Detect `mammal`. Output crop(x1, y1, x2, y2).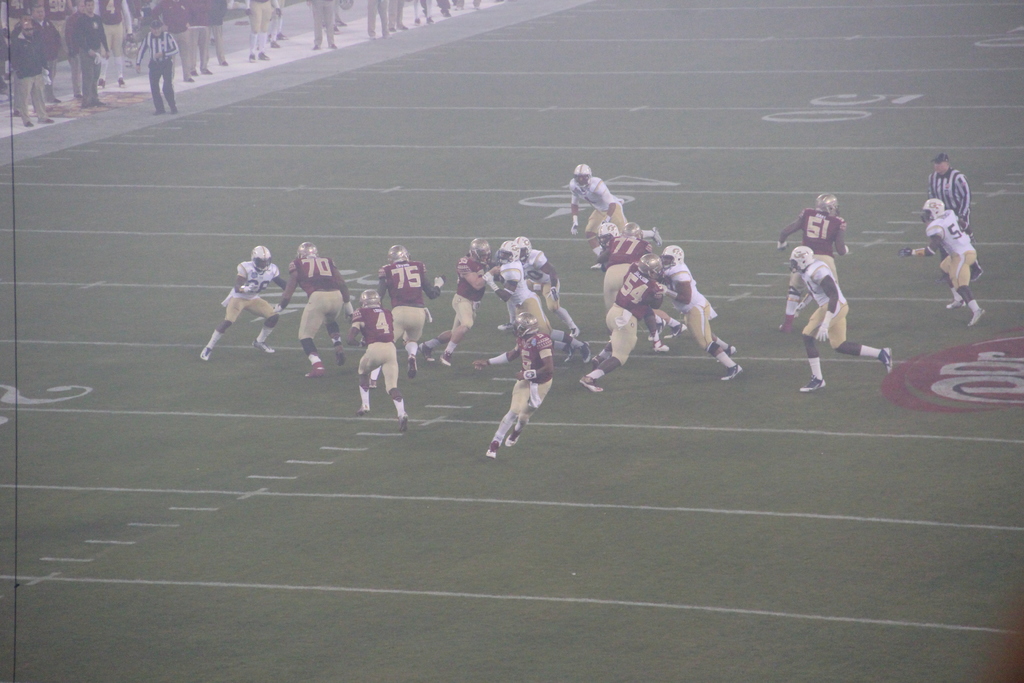
crop(496, 232, 581, 333).
